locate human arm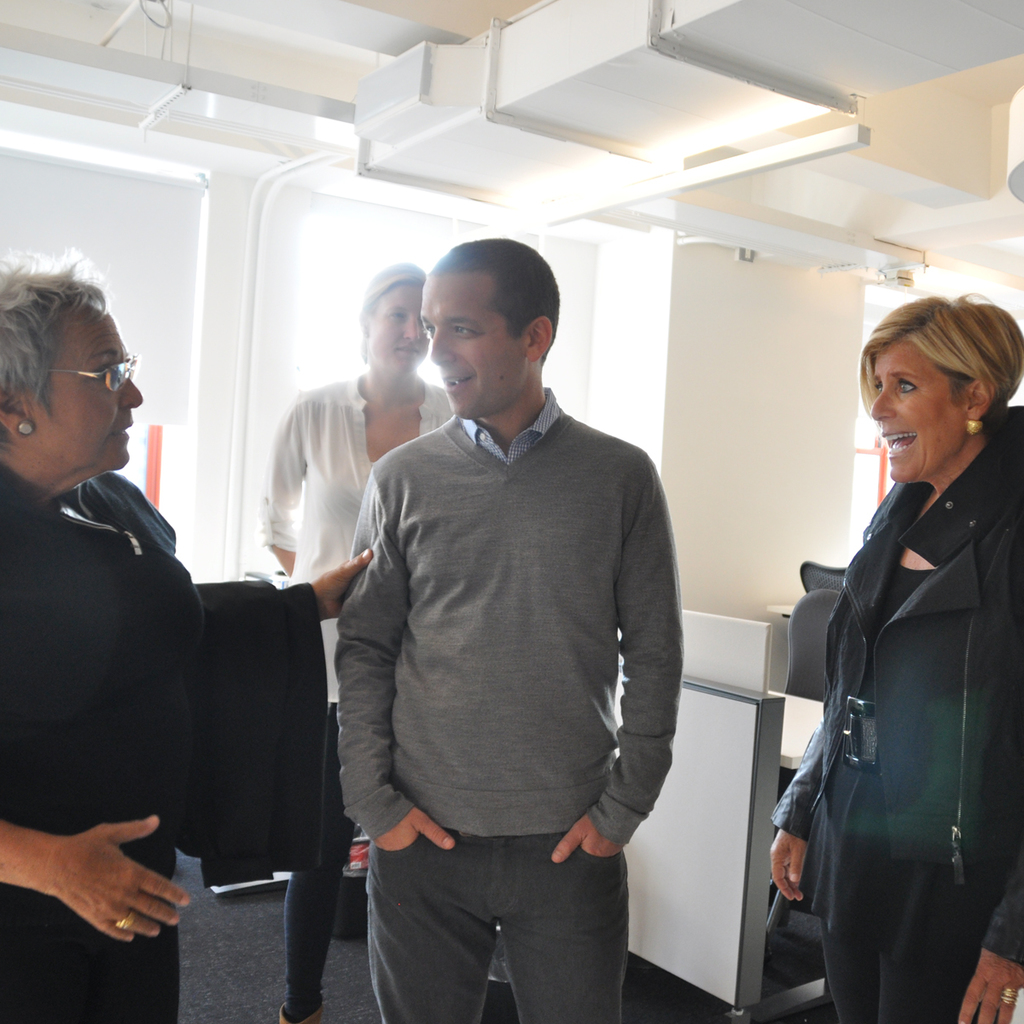
bbox=(767, 716, 825, 905)
